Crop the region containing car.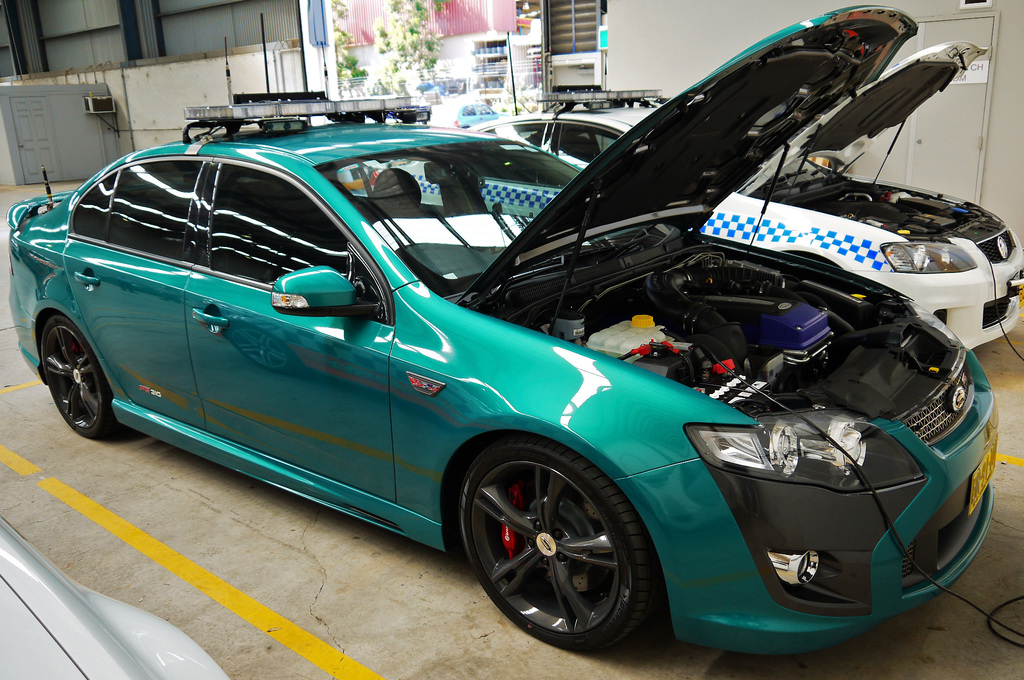
Crop region: (0,510,229,679).
